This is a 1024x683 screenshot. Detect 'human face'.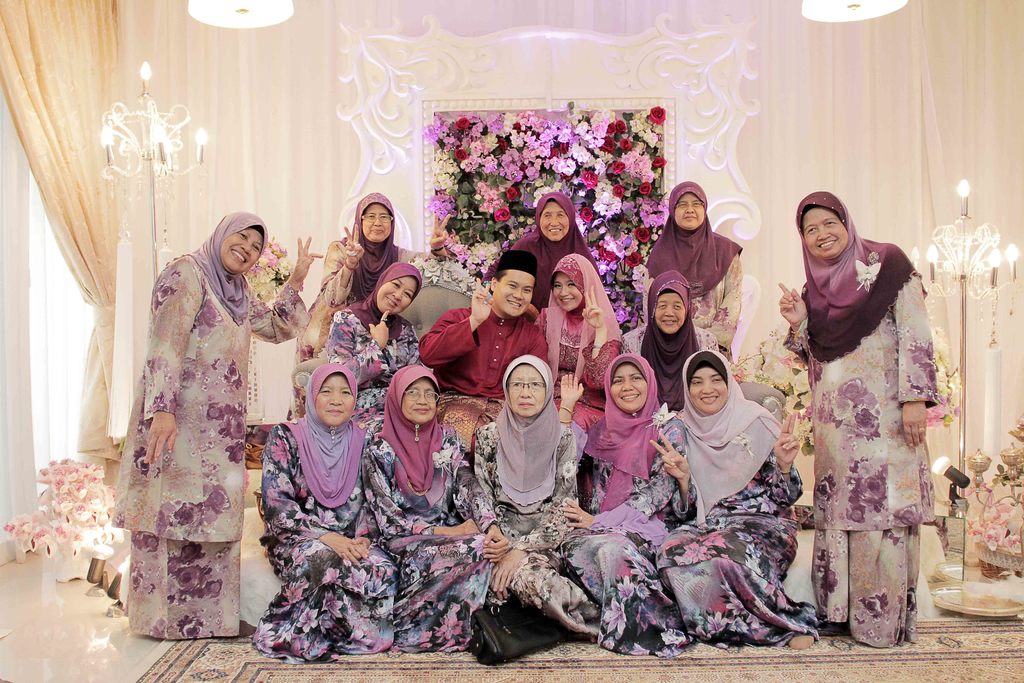
bbox(673, 197, 706, 229).
